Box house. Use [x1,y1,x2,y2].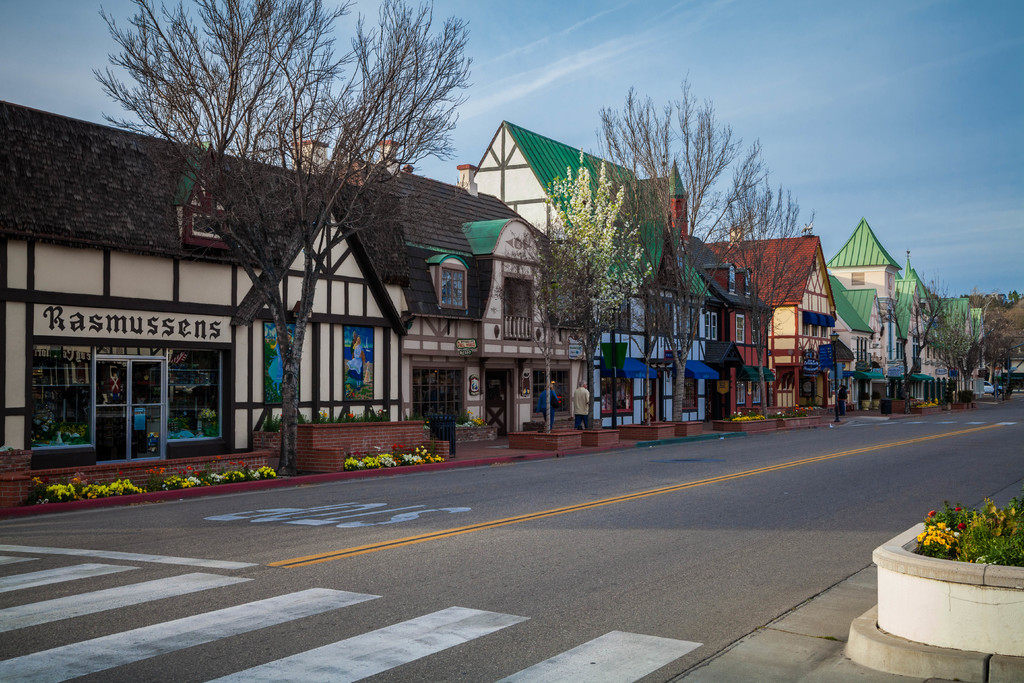
[843,226,985,411].
